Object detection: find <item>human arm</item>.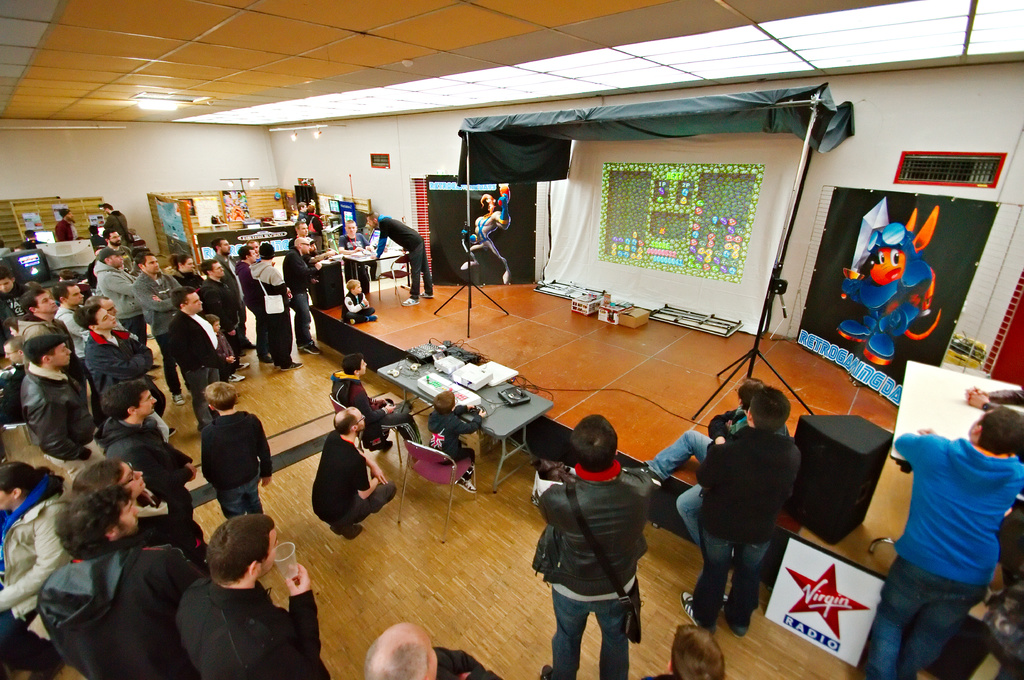
x1=972 y1=390 x2=1023 y2=404.
